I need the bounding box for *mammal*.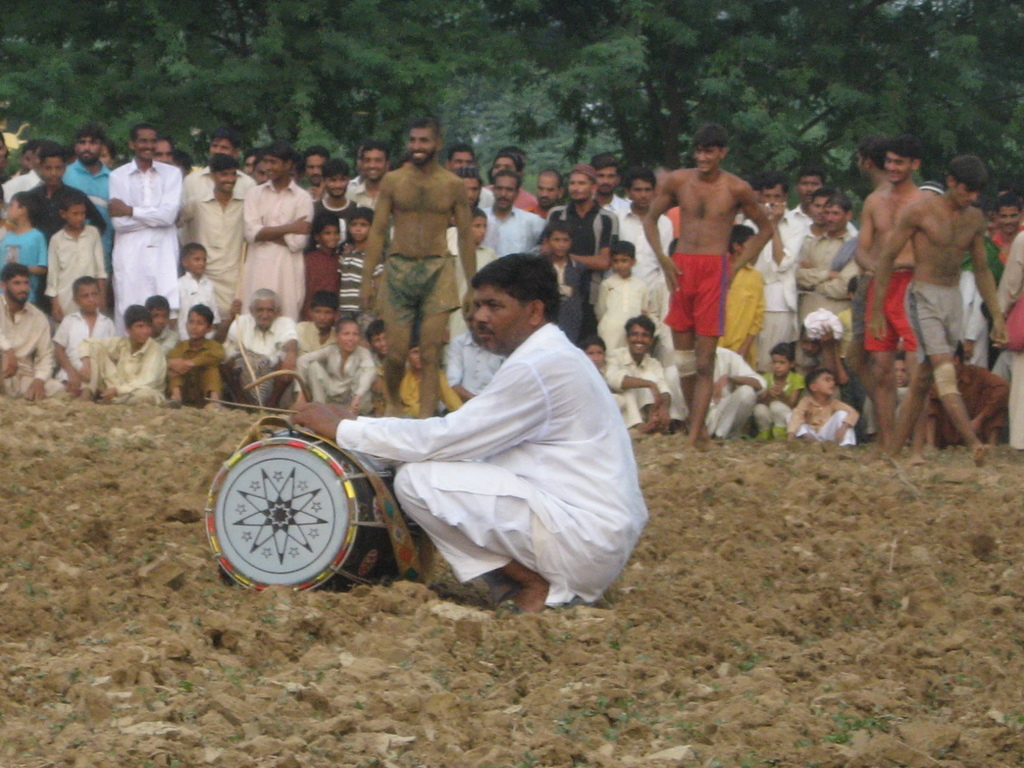
Here it is: box(310, 159, 371, 249).
